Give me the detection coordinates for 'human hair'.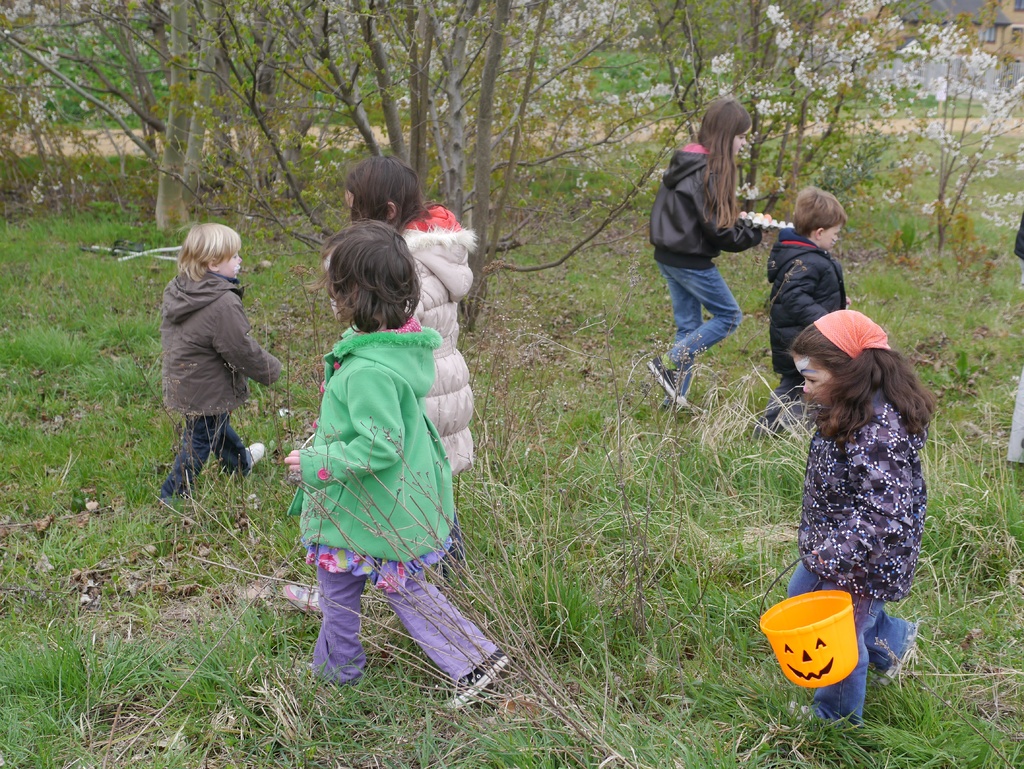
box(312, 213, 417, 339).
